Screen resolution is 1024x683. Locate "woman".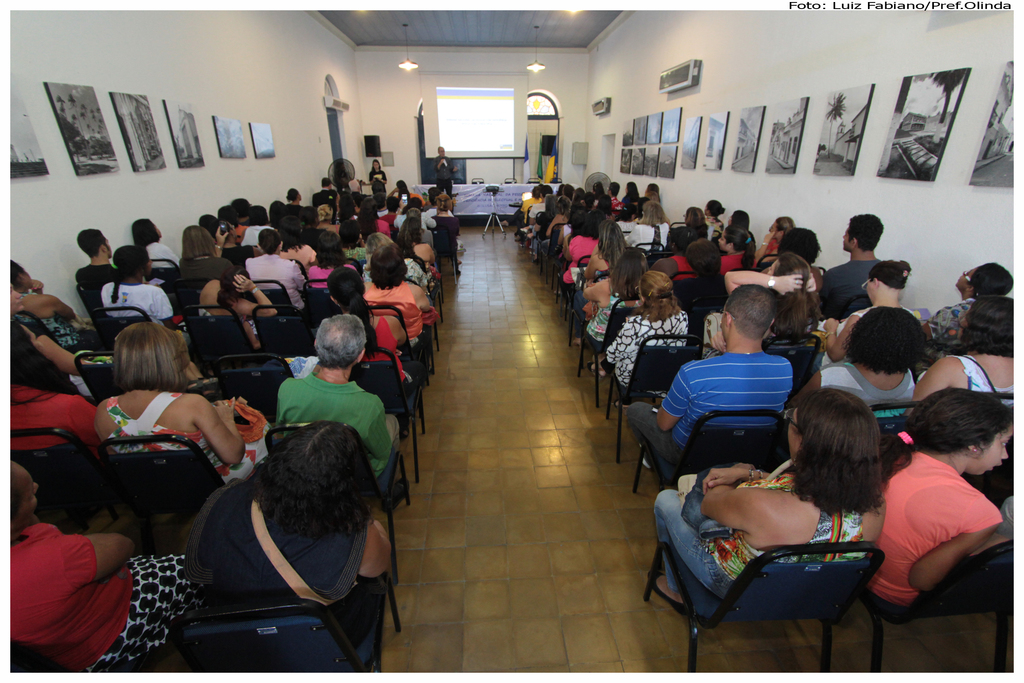
(719, 225, 761, 279).
